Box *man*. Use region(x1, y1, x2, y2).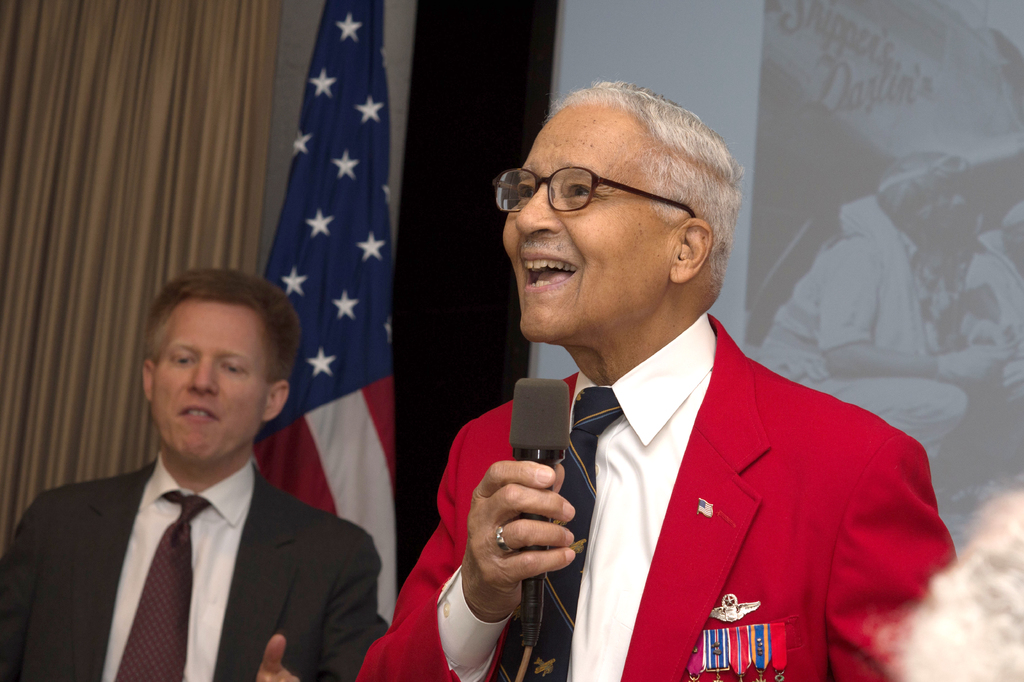
region(443, 102, 971, 681).
